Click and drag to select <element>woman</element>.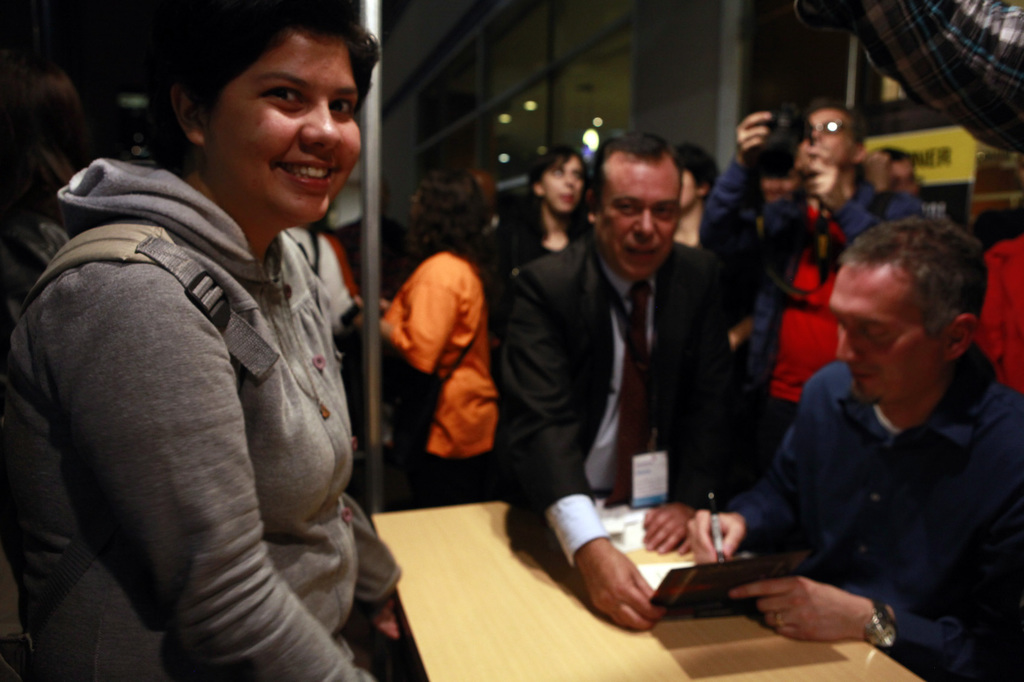
Selection: rect(0, 0, 404, 681).
